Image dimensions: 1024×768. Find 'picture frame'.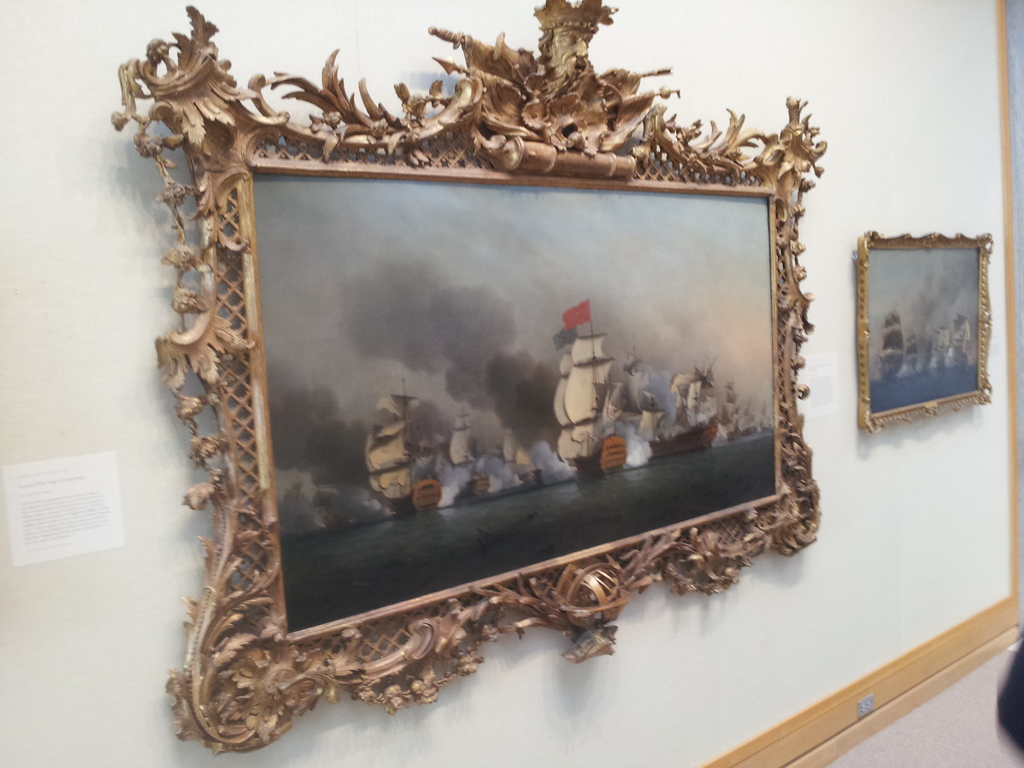
109:0:828:759.
